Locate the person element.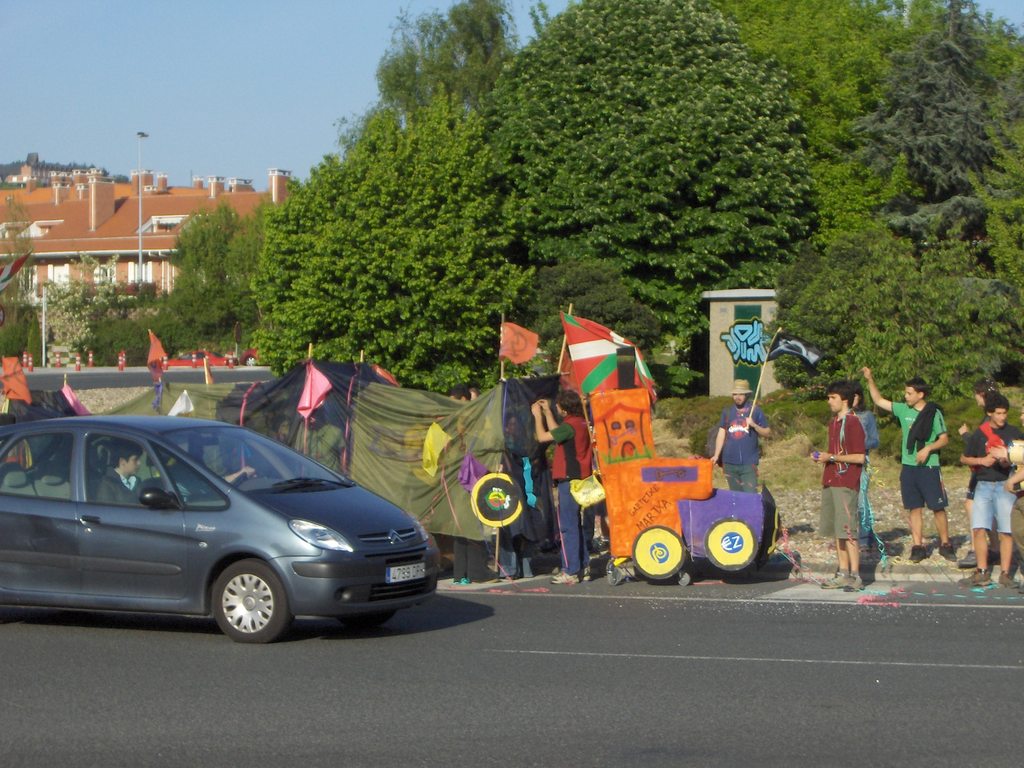
Element bbox: bbox=[99, 440, 168, 516].
